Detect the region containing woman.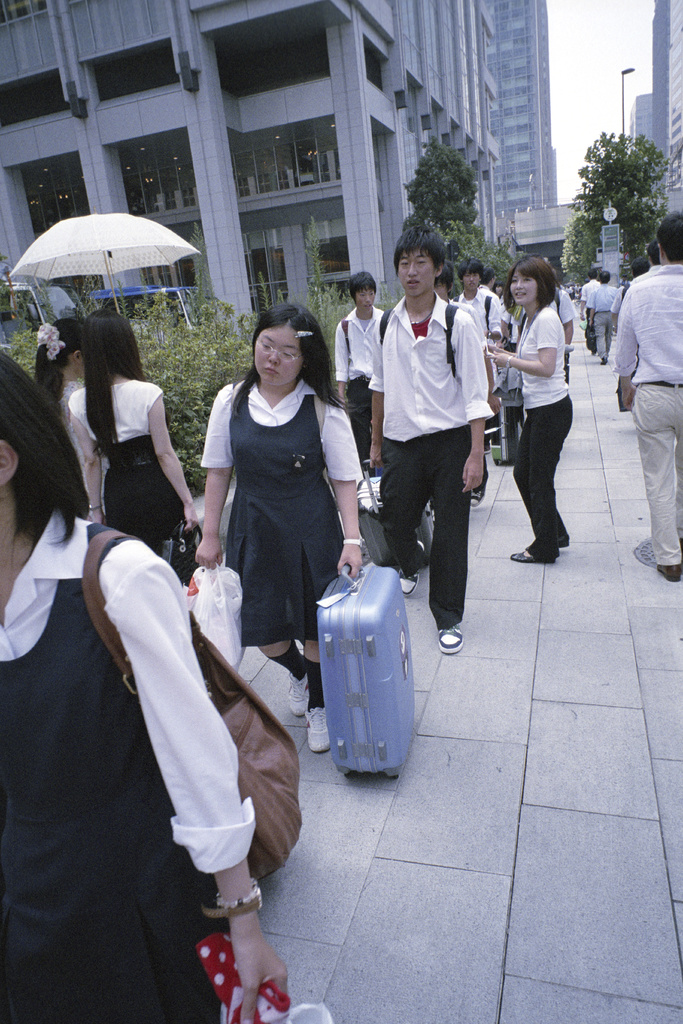
(x1=201, y1=304, x2=359, y2=715).
